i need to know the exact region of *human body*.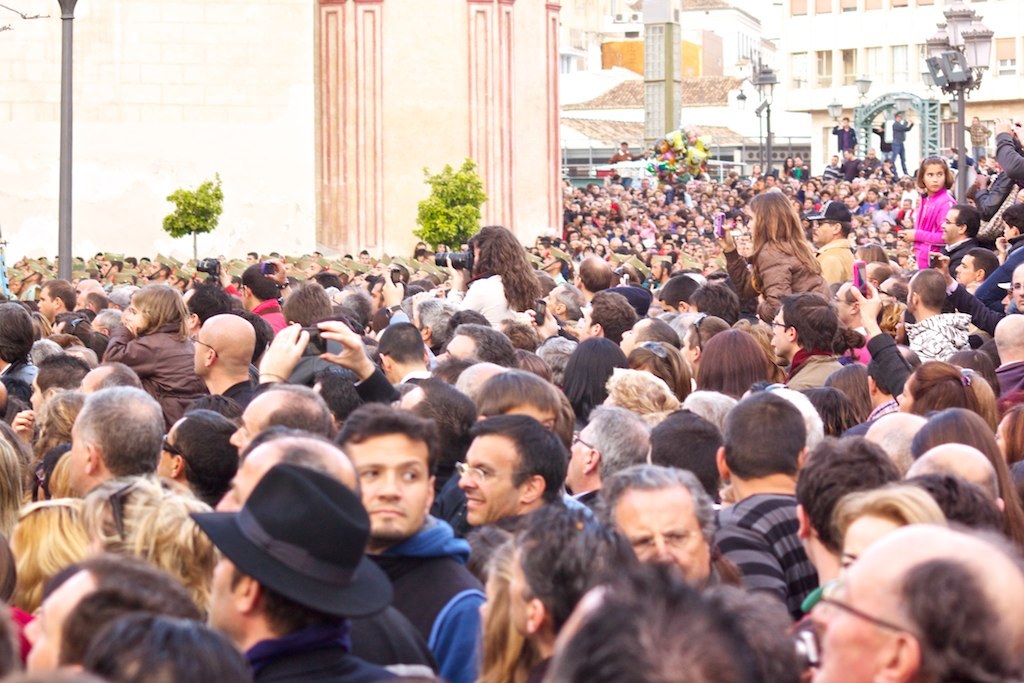
Region: BBox(104, 273, 215, 432).
